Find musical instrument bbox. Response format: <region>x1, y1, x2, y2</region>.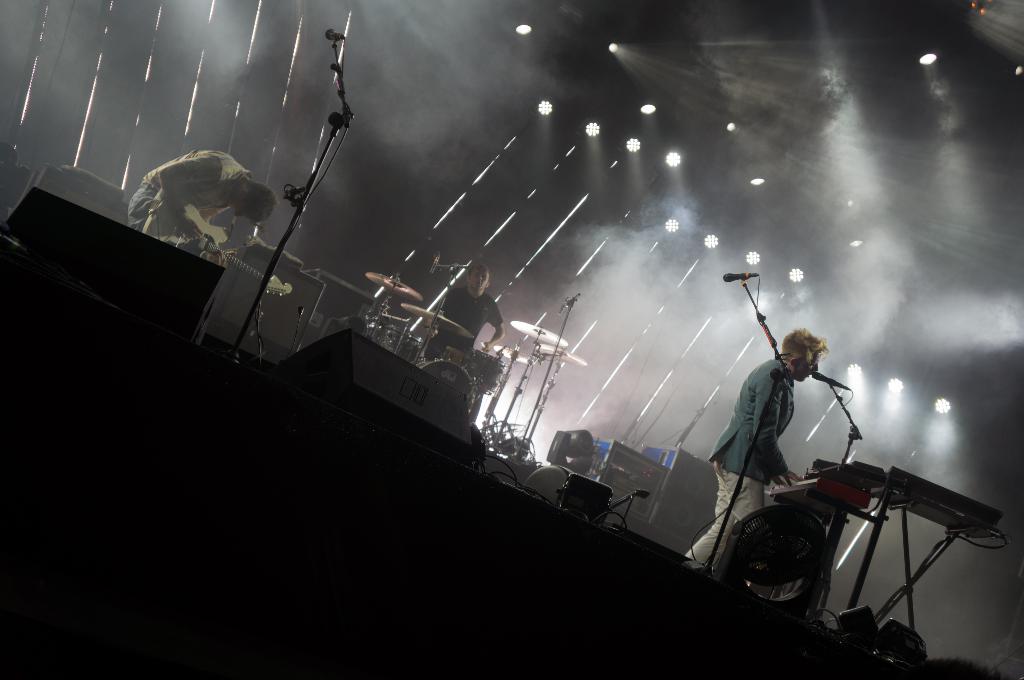
<region>532, 342, 589, 373</region>.
